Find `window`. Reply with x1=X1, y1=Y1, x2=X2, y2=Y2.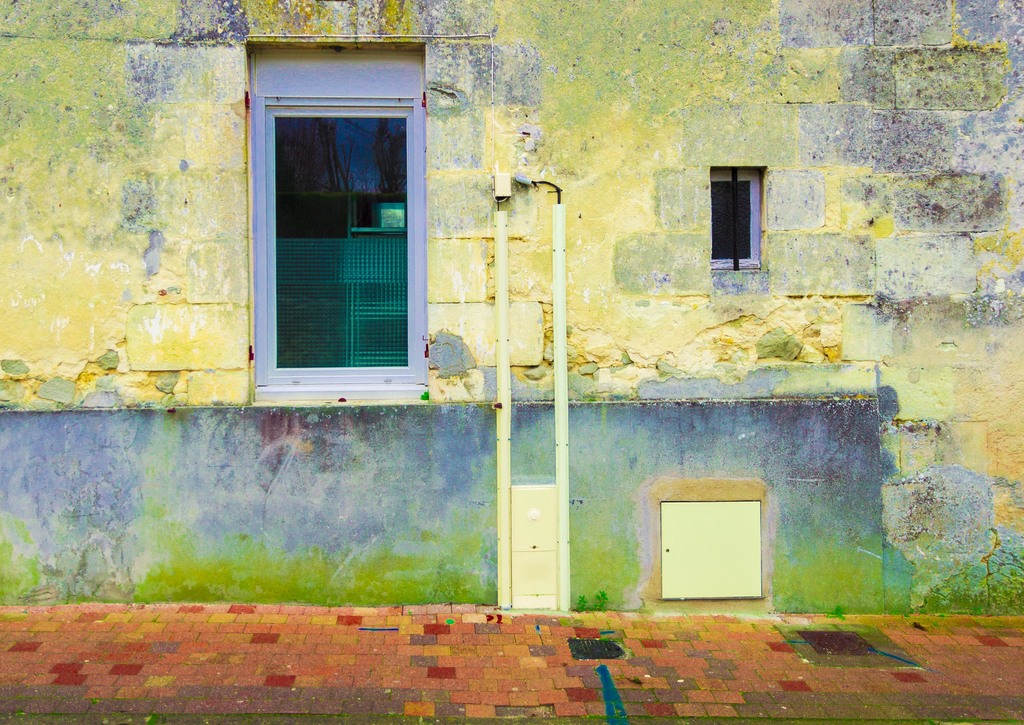
x1=706, y1=168, x2=761, y2=272.
